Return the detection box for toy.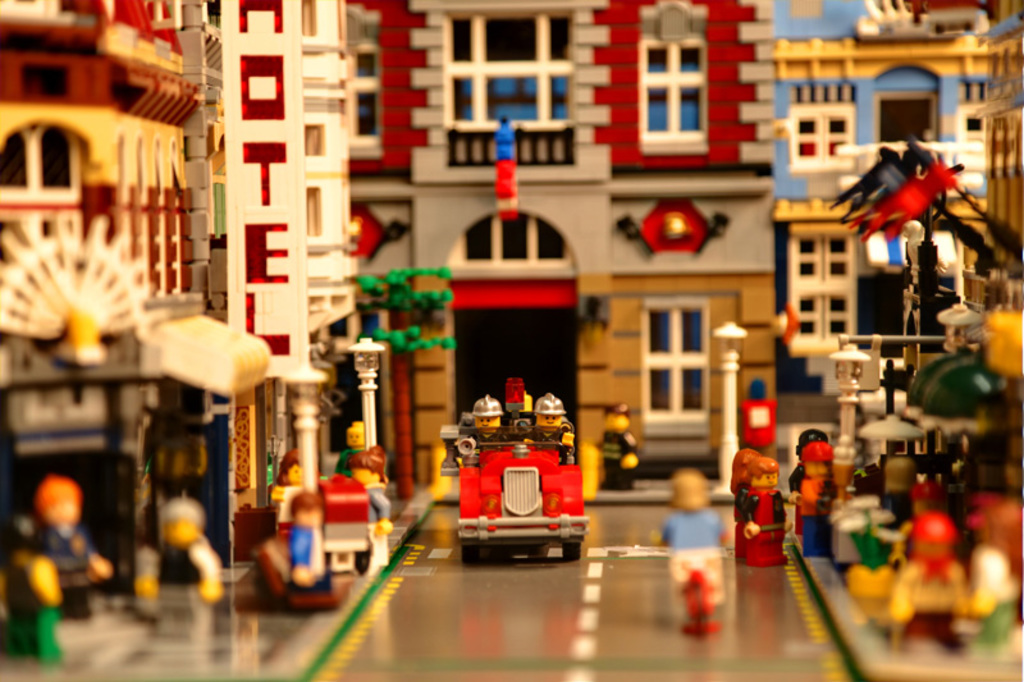
detection(968, 540, 1021, 659).
